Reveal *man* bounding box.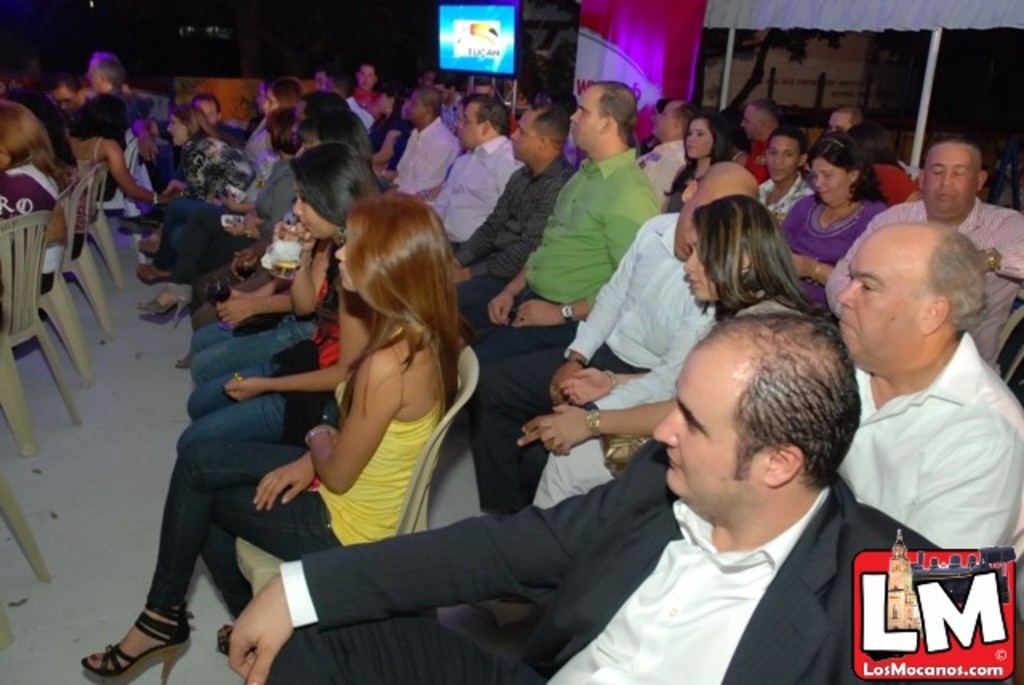
Revealed: locate(754, 130, 814, 221).
